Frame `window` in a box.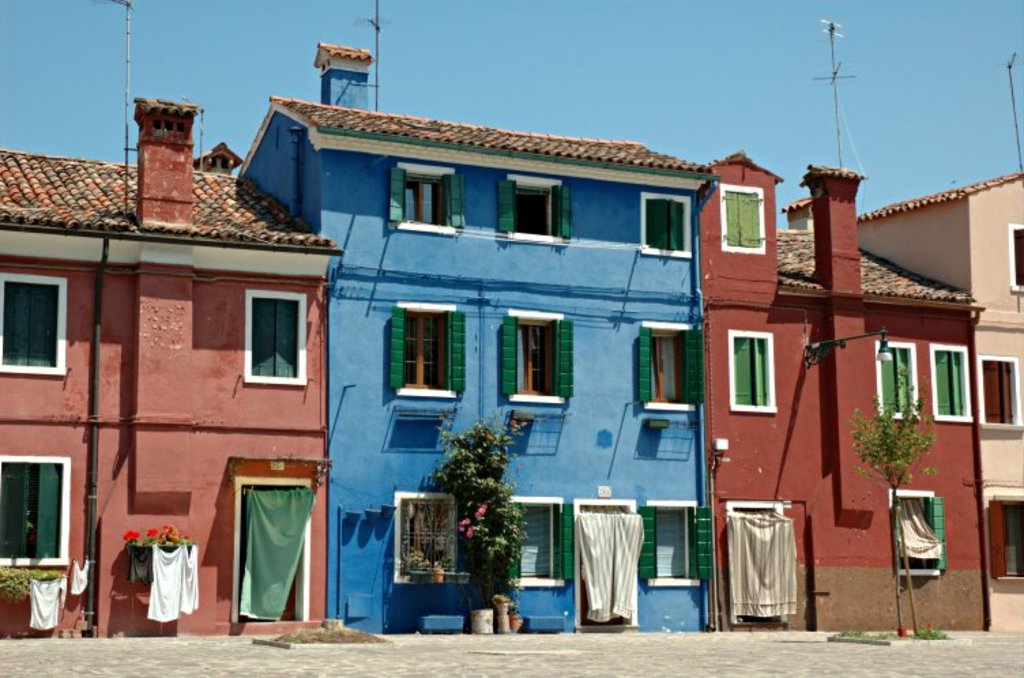
404/182/451/234.
